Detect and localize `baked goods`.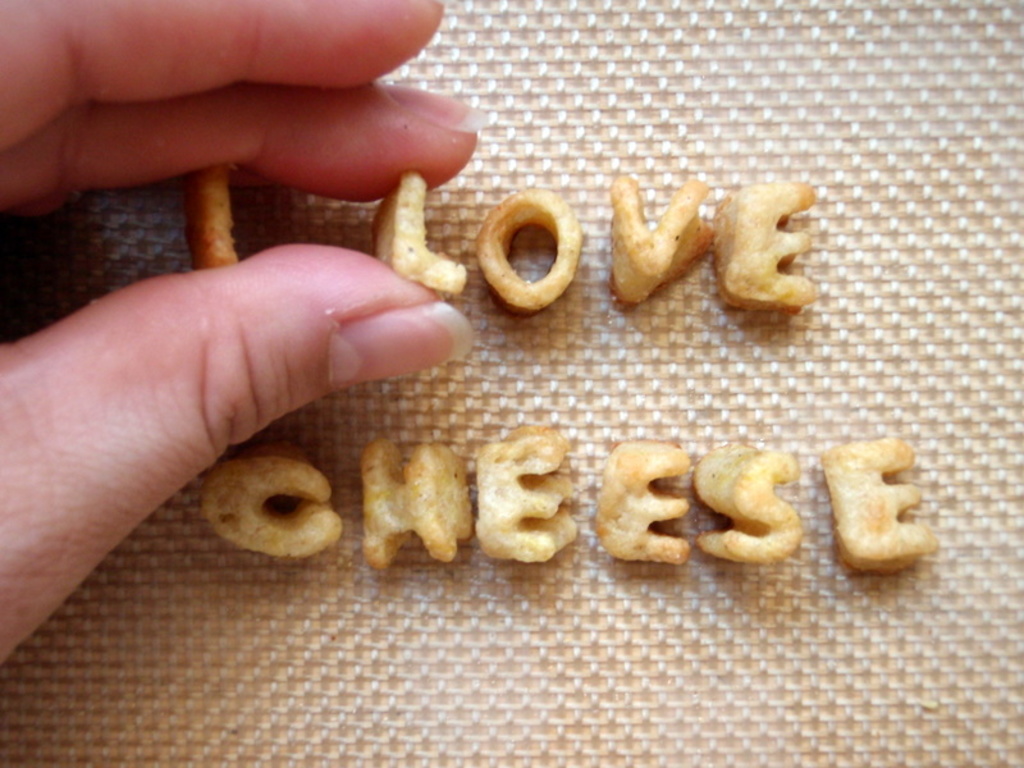
Localized at BBox(365, 435, 468, 568).
